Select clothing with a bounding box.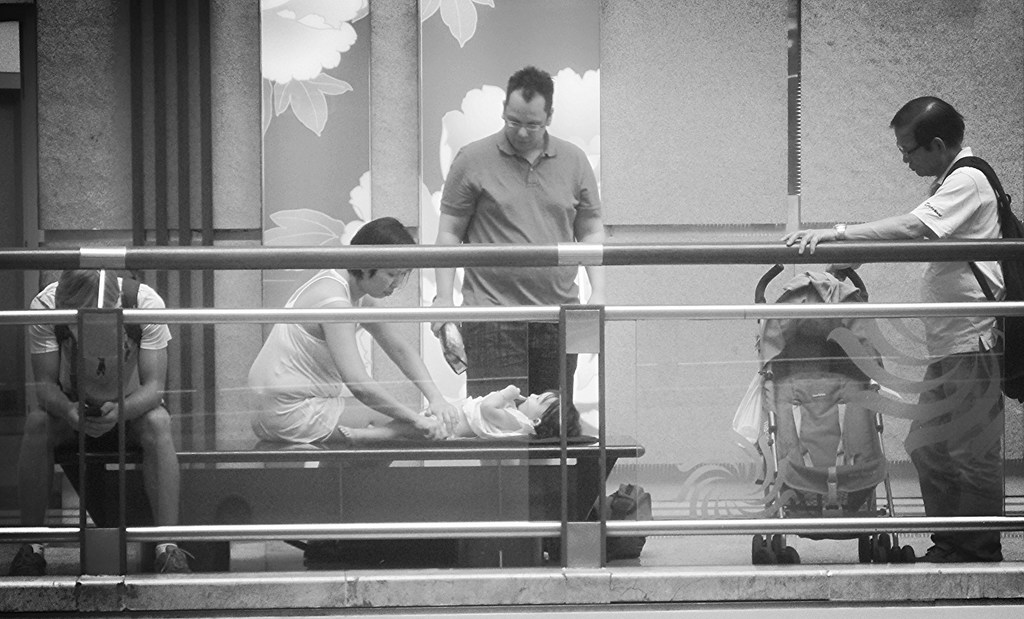
<region>419, 87, 619, 384</region>.
